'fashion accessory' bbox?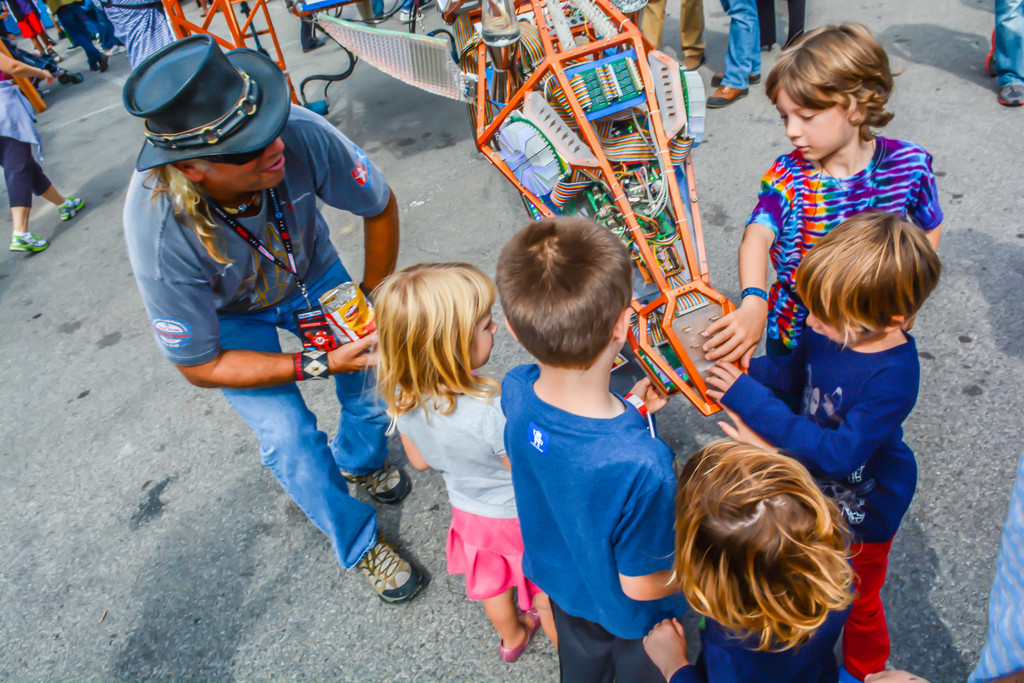
bbox=[59, 195, 86, 229]
